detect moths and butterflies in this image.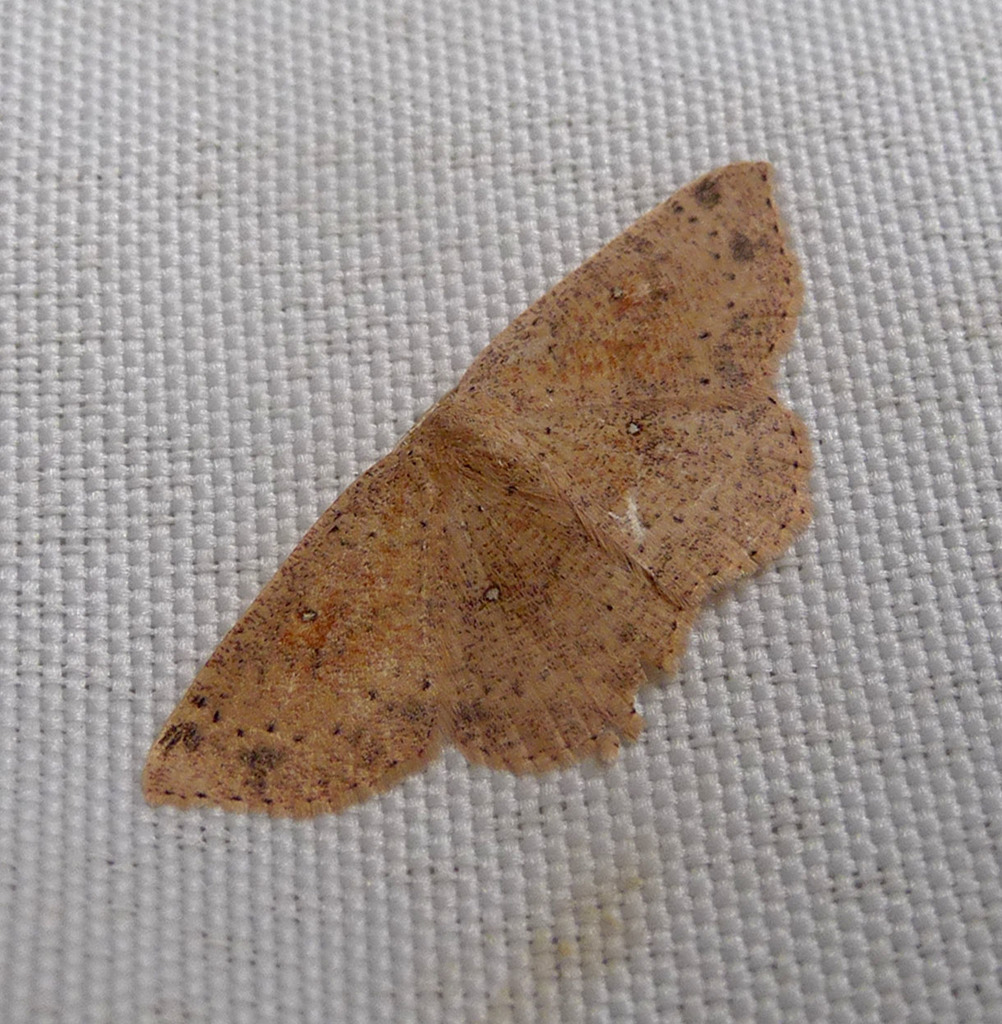
Detection: 138, 156, 820, 820.
